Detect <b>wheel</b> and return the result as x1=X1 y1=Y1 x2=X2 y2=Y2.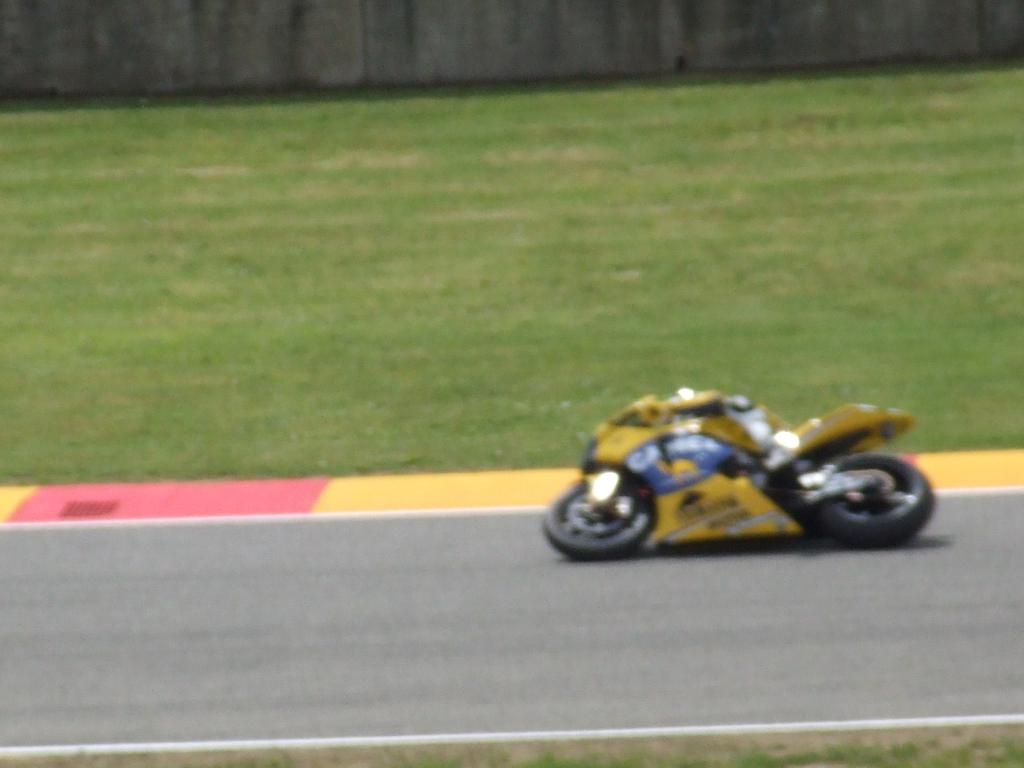
x1=545 y1=468 x2=654 y2=557.
